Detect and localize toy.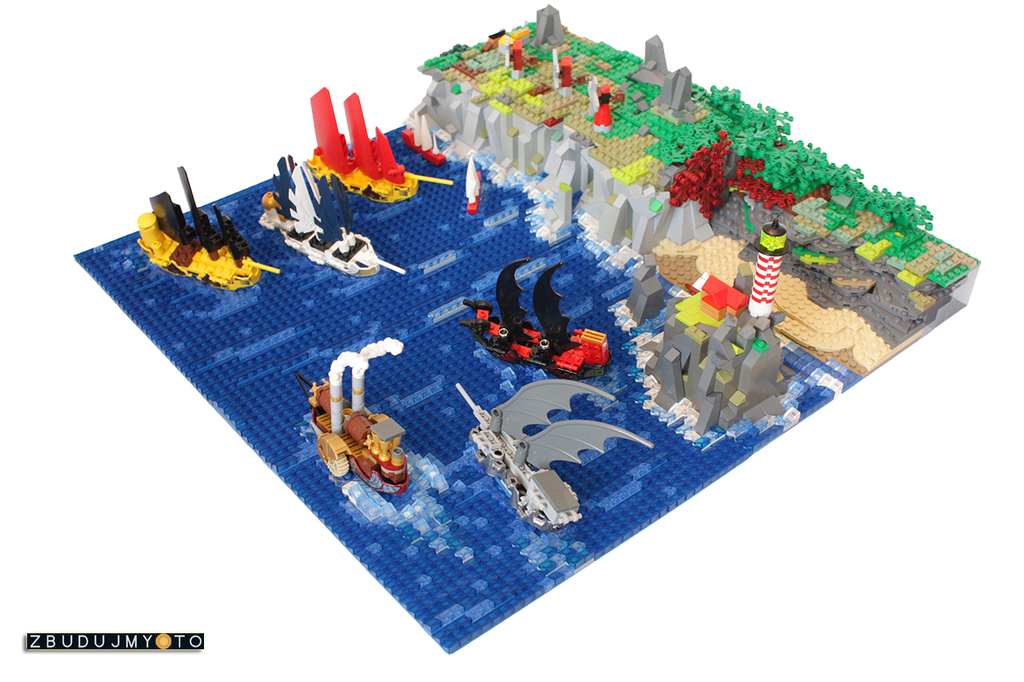
Localized at l=547, t=50, r=571, b=96.
